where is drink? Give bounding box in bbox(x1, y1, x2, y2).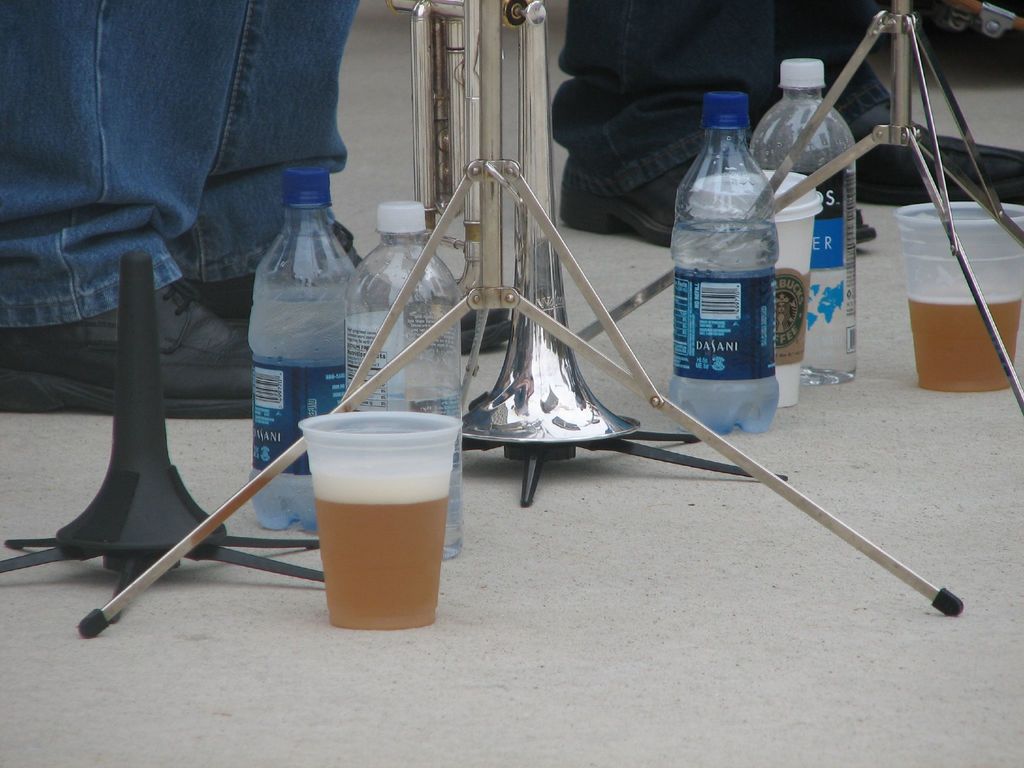
bbox(303, 409, 460, 632).
